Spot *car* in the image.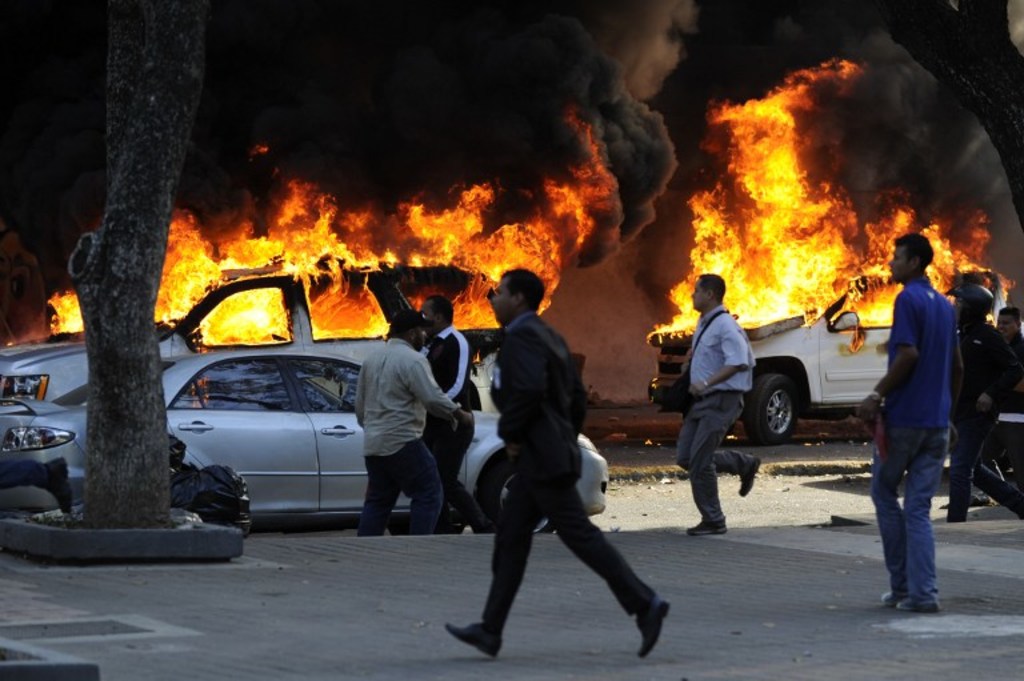
*car* found at select_region(649, 261, 911, 448).
